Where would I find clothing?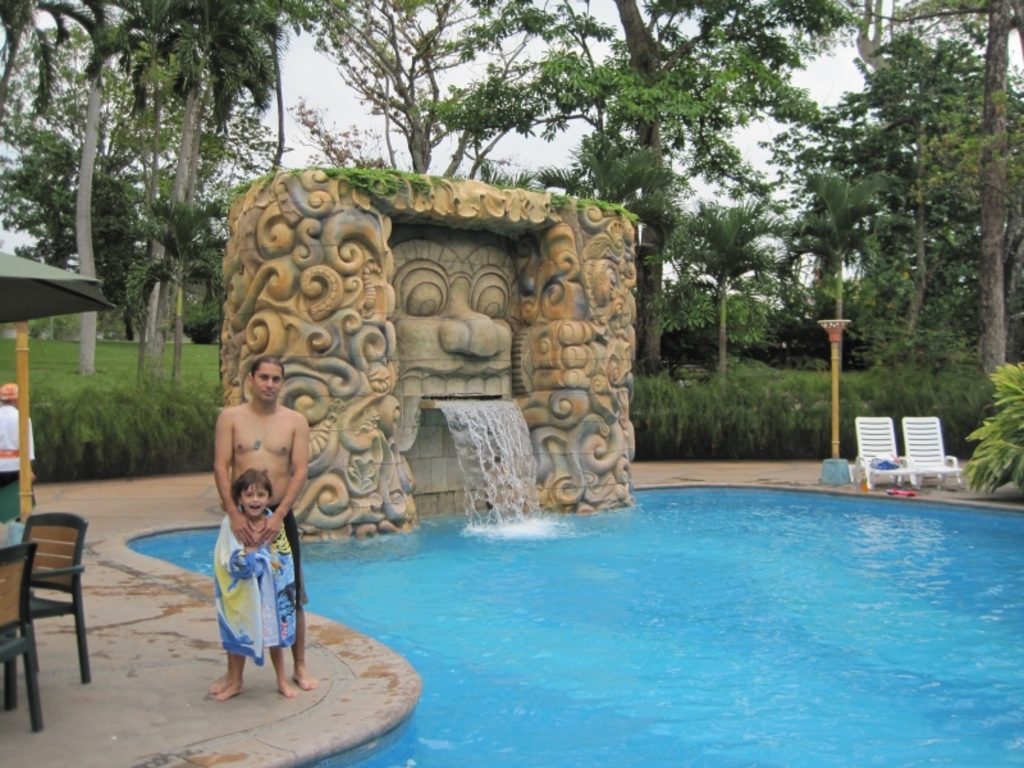
At x1=206 y1=506 x2=307 y2=671.
